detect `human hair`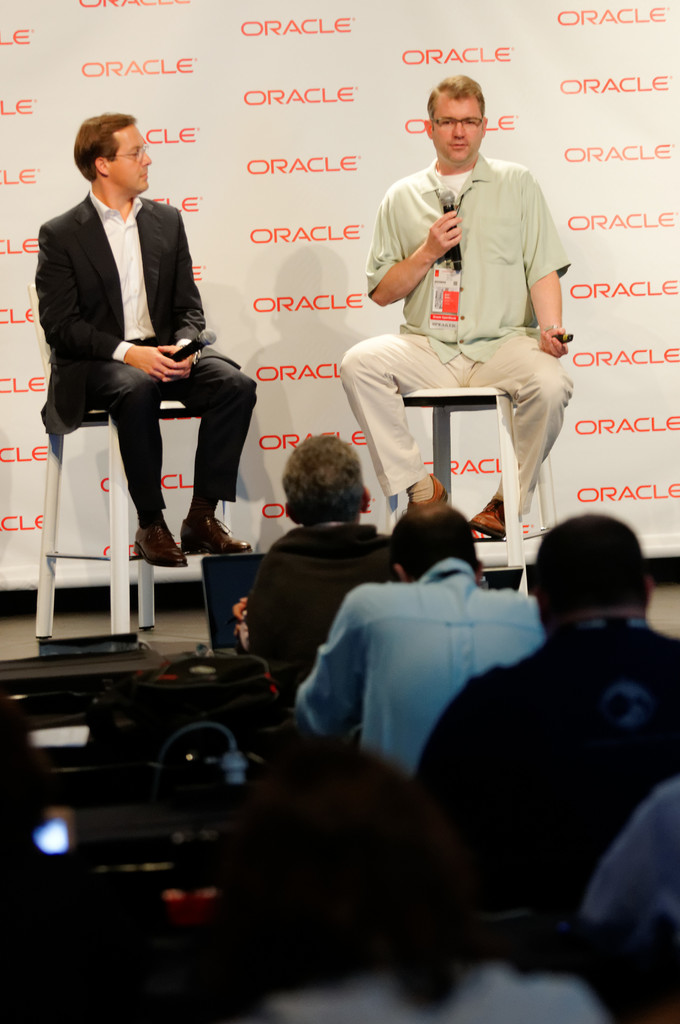
[531, 519, 652, 624]
